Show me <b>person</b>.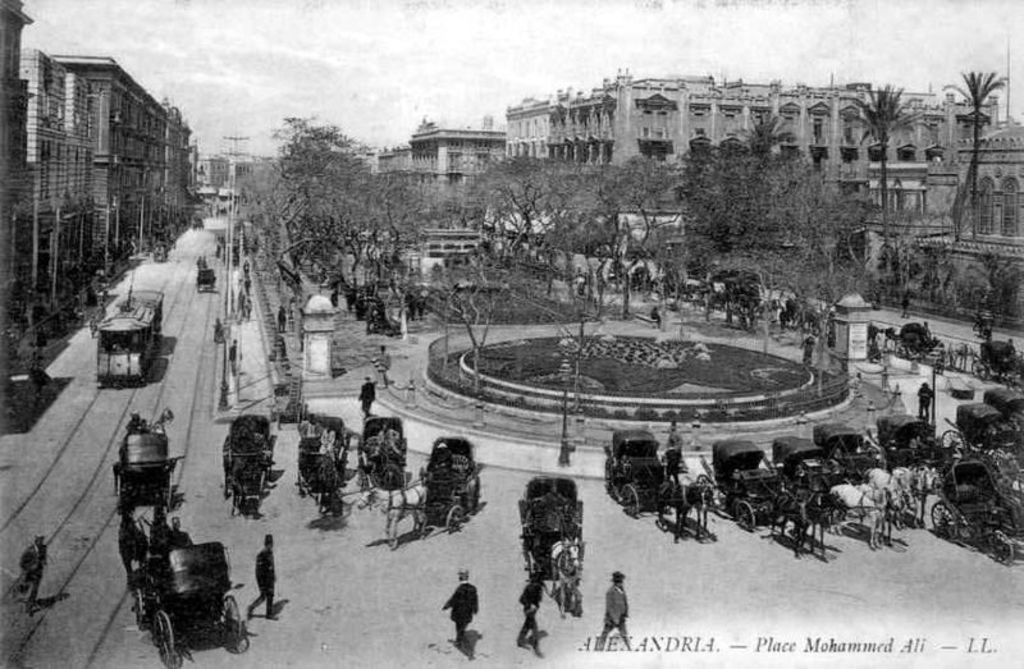
<b>person</b> is here: BBox(169, 509, 195, 545).
